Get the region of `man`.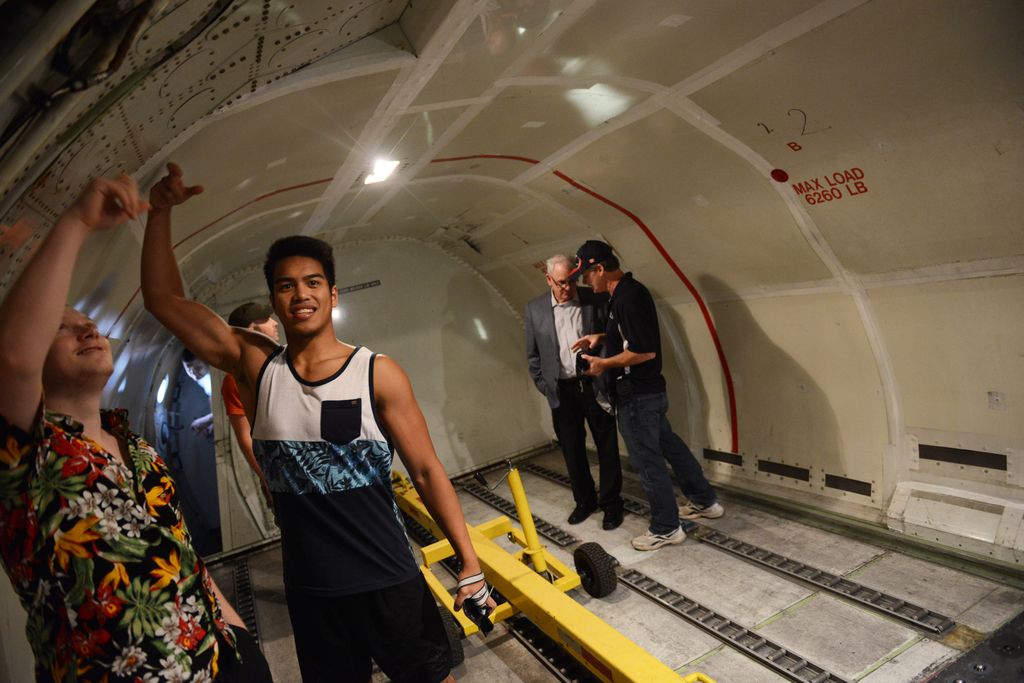
(2, 188, 226, 682).
